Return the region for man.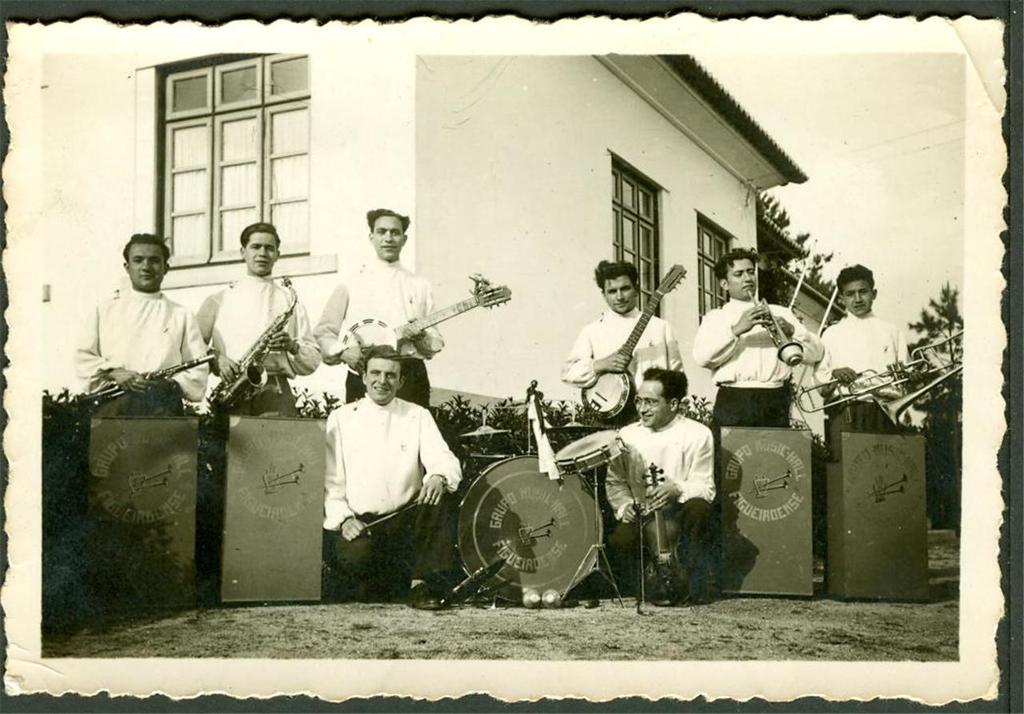
pyautogui.locateOnScreen(306, 342, 461, 563).
